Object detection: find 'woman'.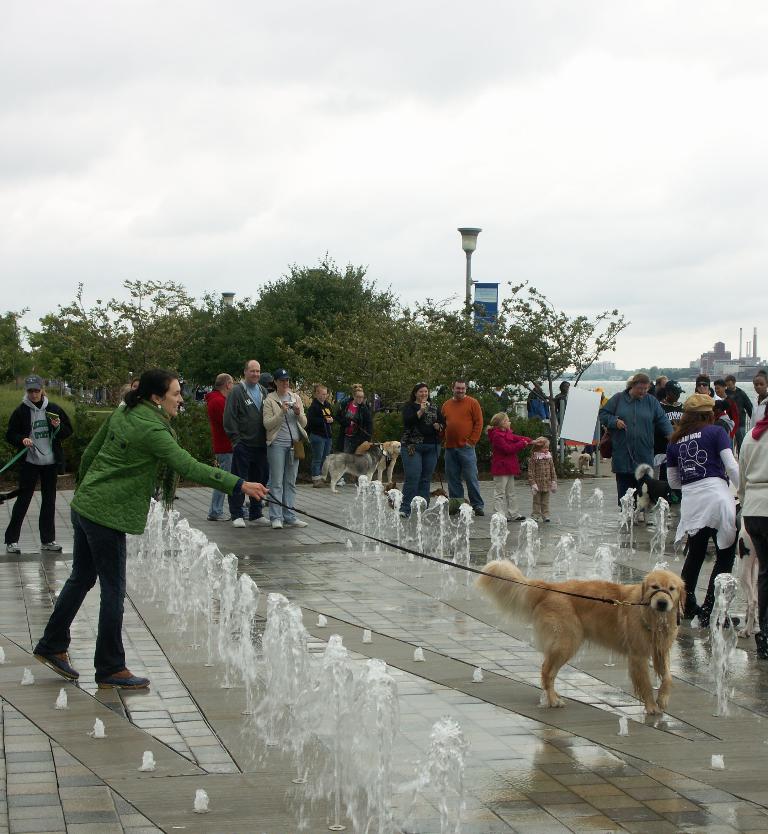
601 371 673 515.
